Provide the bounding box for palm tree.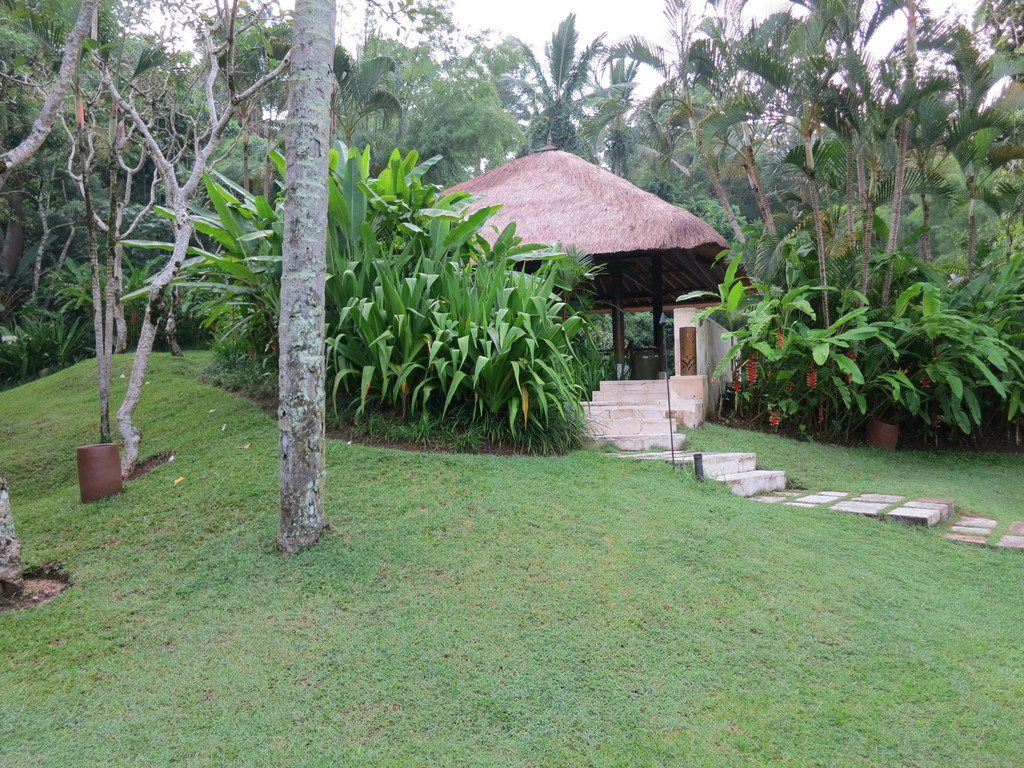
region(844, 38, 999, 284).
